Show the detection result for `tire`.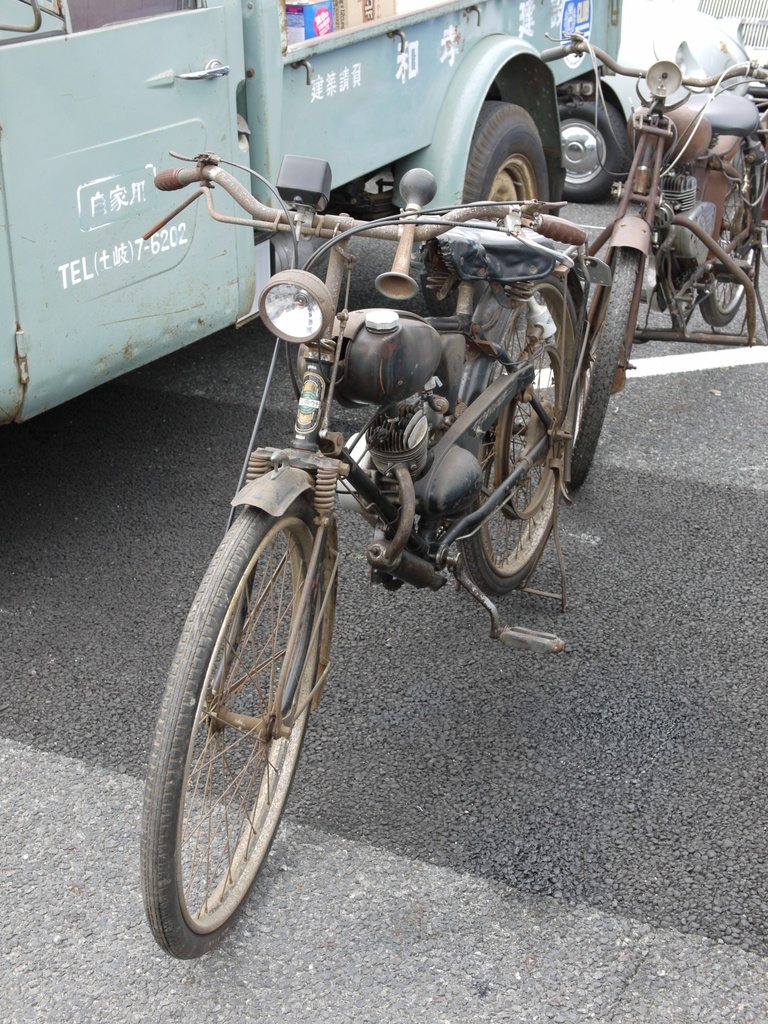
BBox(141, 483, 352, 954).
